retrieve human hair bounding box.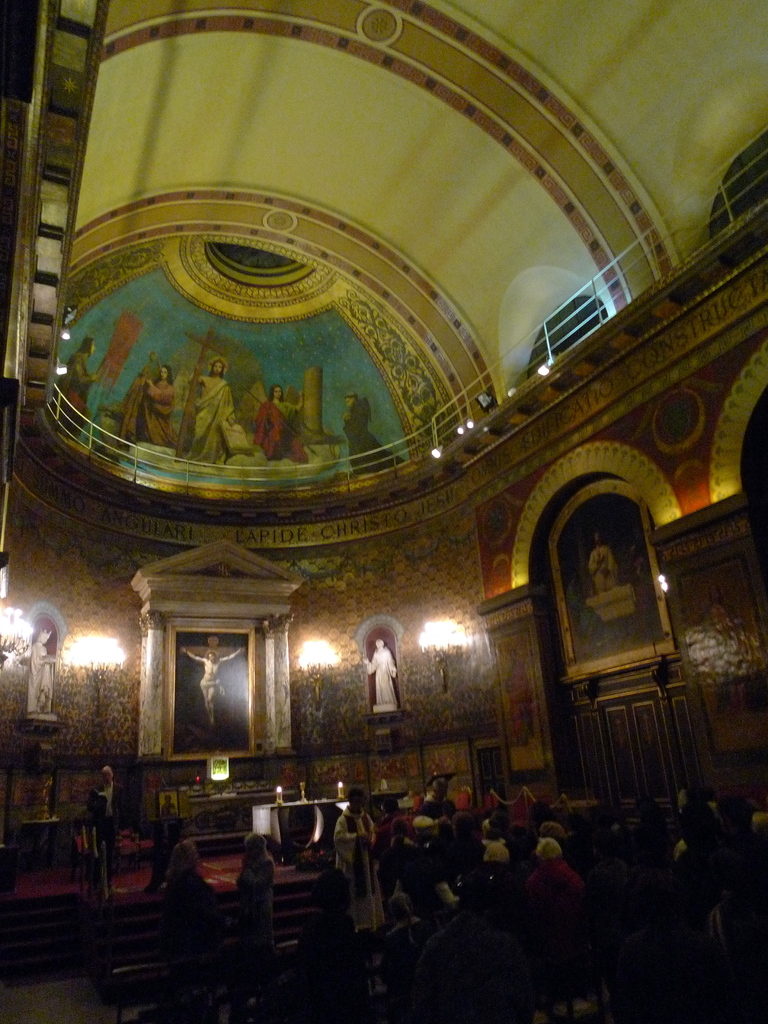
Bounding box: bbox(541, 822, 564, 837).
